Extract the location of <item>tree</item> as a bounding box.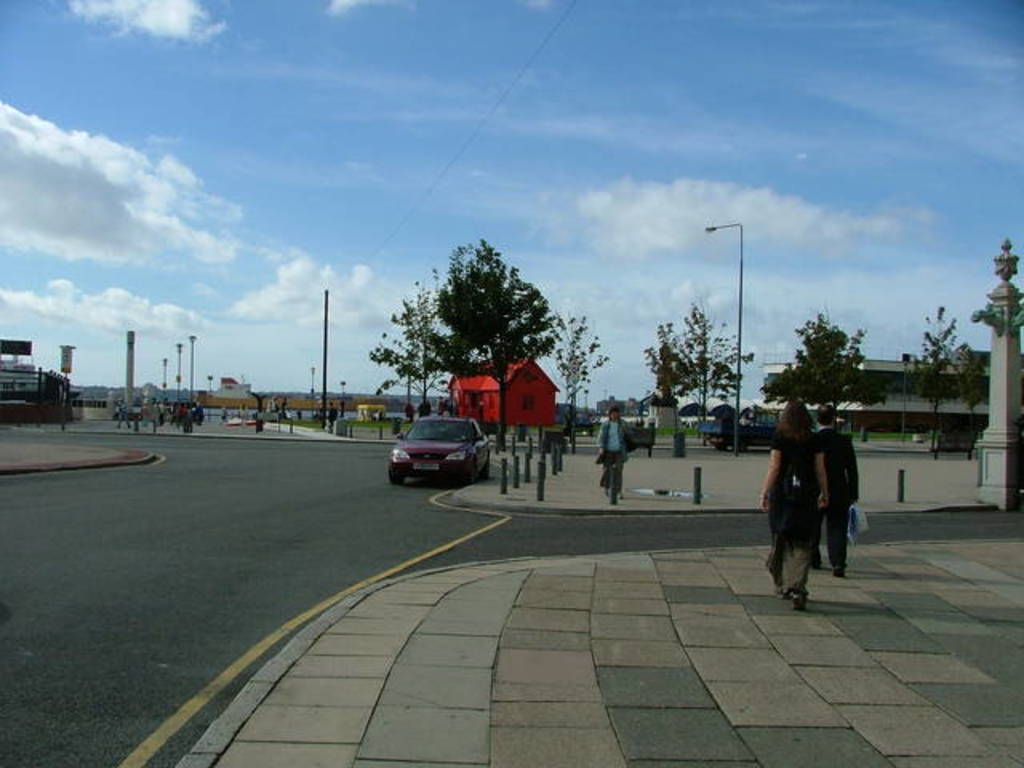
detection(378, 240, 574, 421).
